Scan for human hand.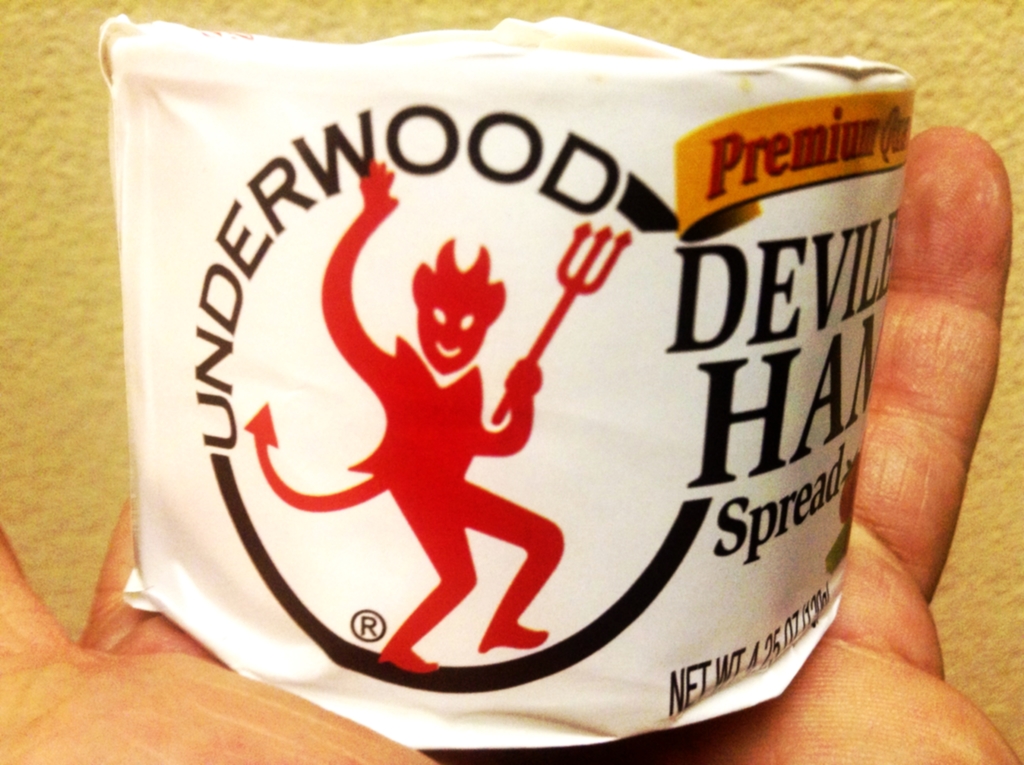
Scan result: <bbox>350, 156, 404, 213</bbox>.
